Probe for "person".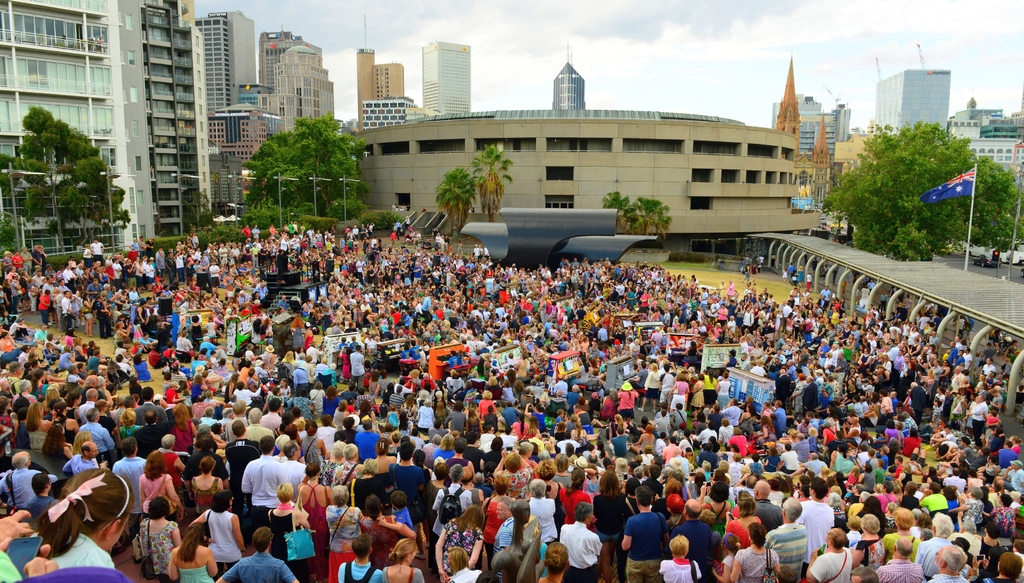
Probe result: 383 441 428 500.
